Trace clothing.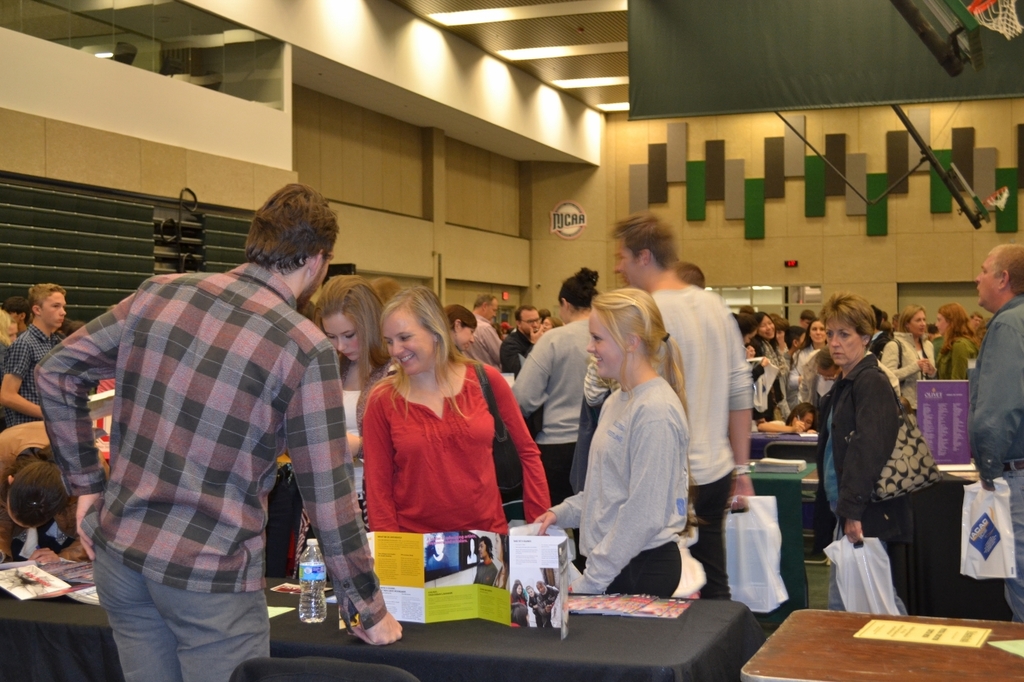
Traced to (879, 326, 944, 421).
